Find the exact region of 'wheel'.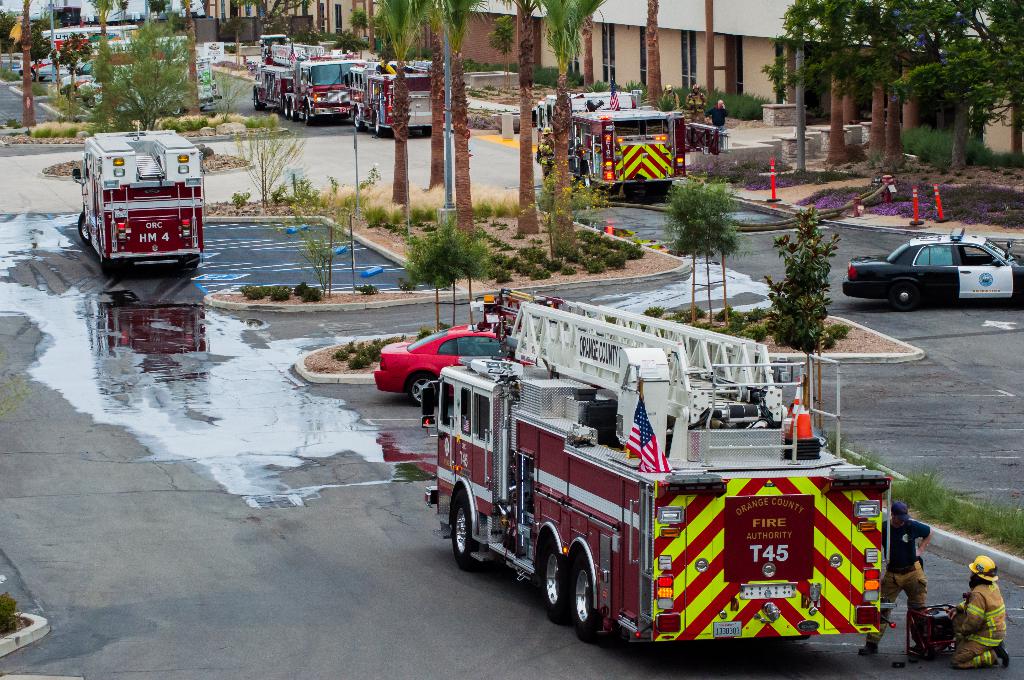
Exact region: <bbox>421, 129, 430, 134</bbox>.
